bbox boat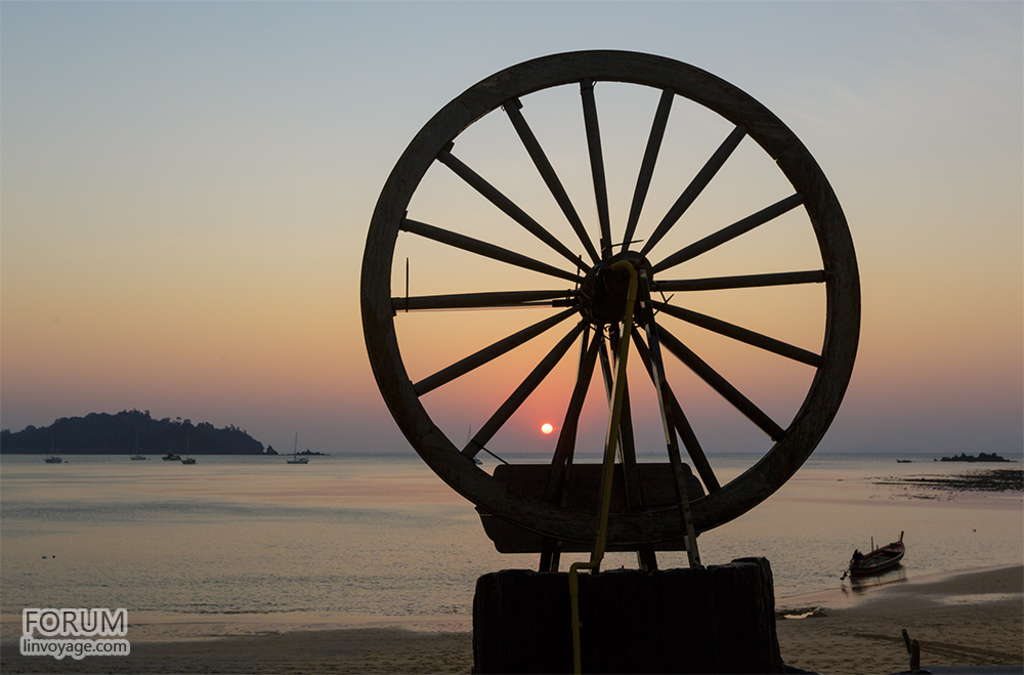
rect(846, 525, 909, 584)
